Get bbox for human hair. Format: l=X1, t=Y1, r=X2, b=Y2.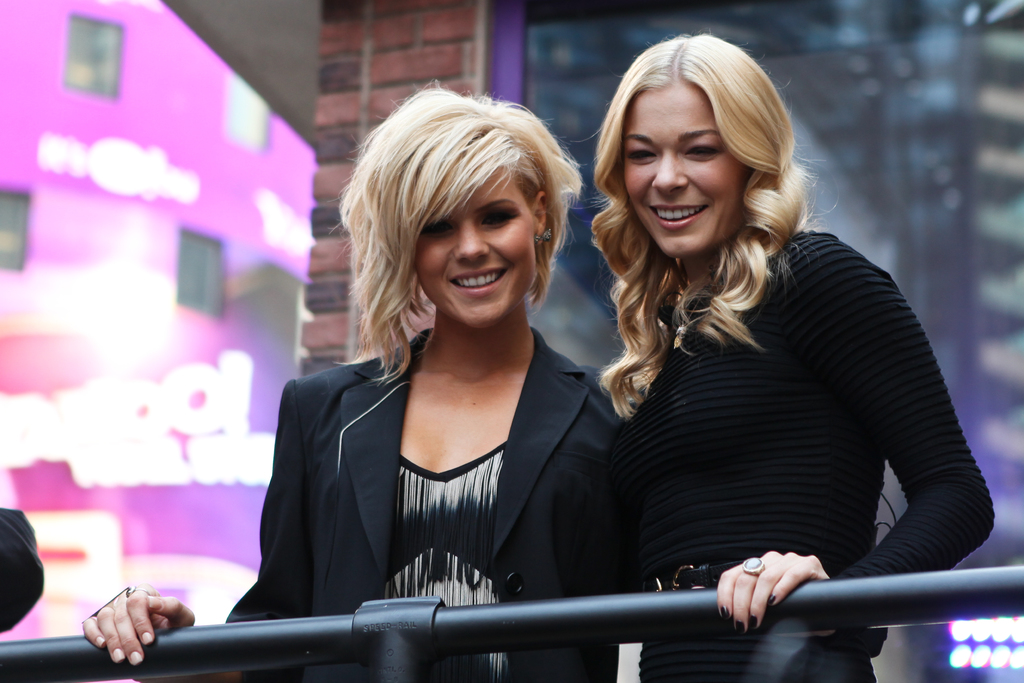
l=347, t=81, r=584, b=396.
